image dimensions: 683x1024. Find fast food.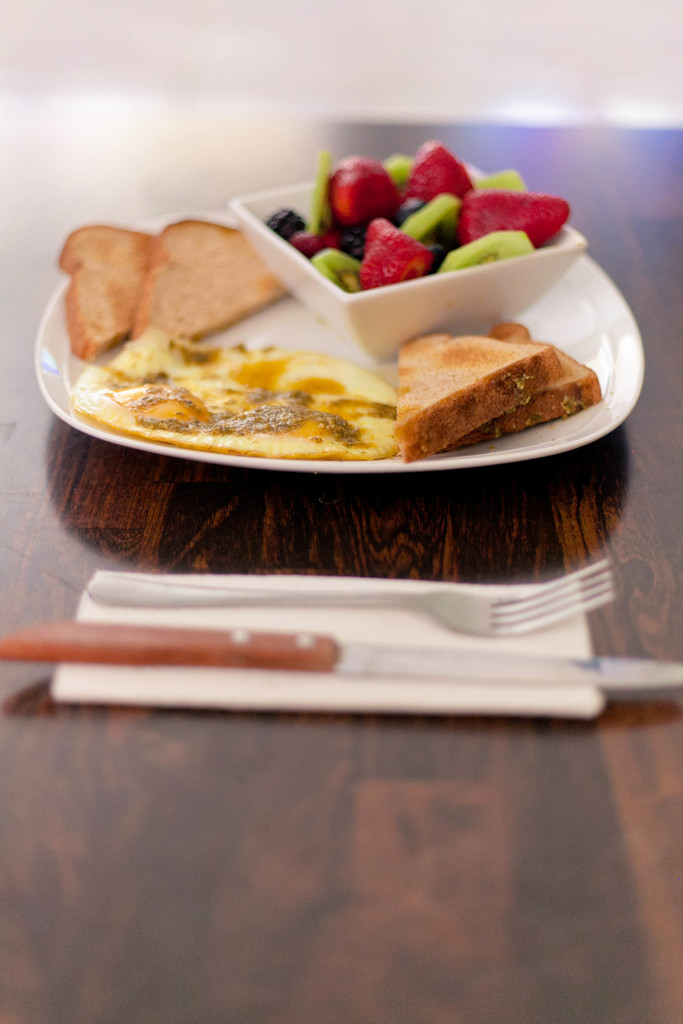
Rect(62, 225, 158, 364).
